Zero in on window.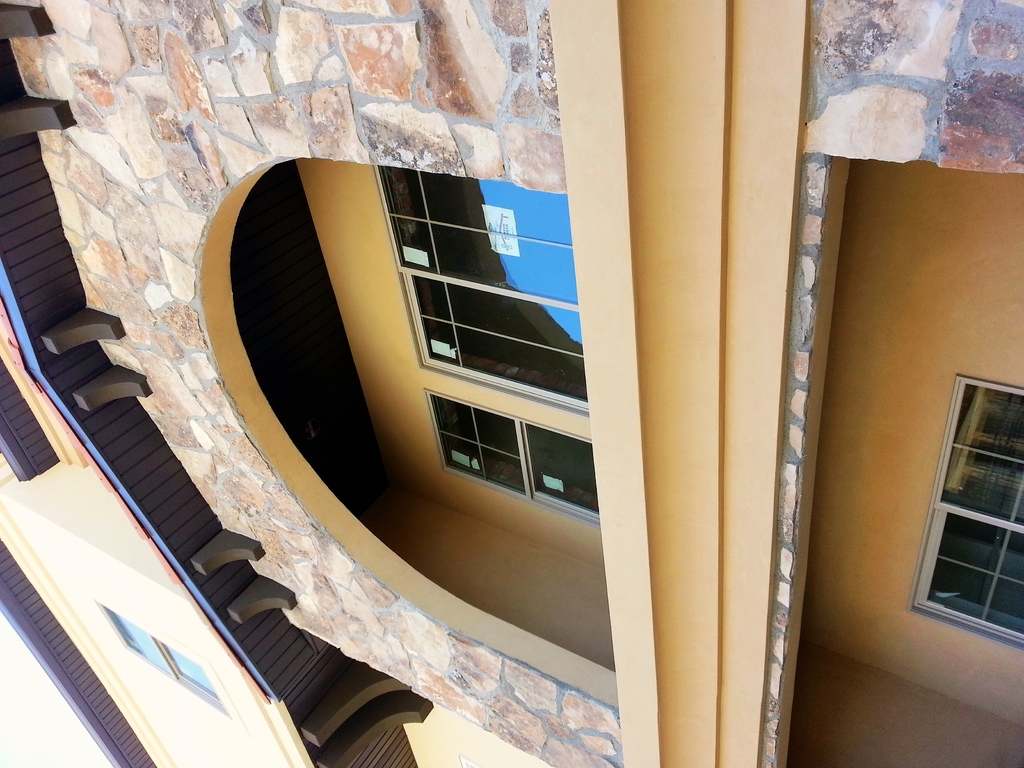
Zeroed in: (371, 163, 587, 417).
